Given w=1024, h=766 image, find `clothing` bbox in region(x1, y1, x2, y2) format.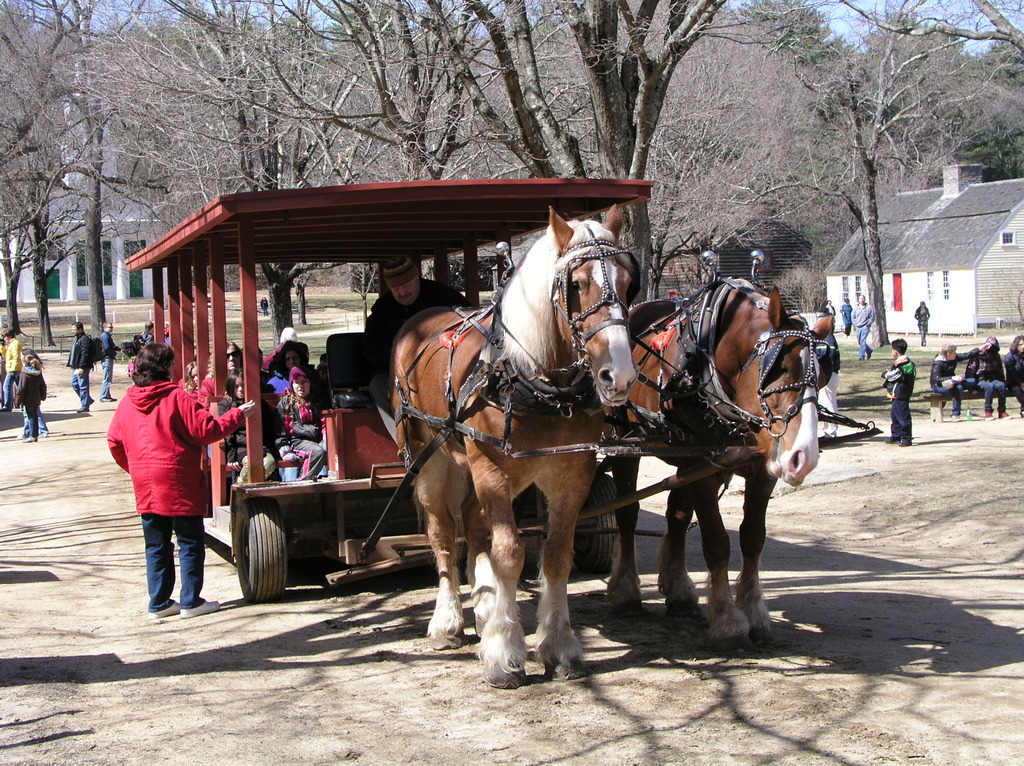
region(274, 387, 333, 458).
